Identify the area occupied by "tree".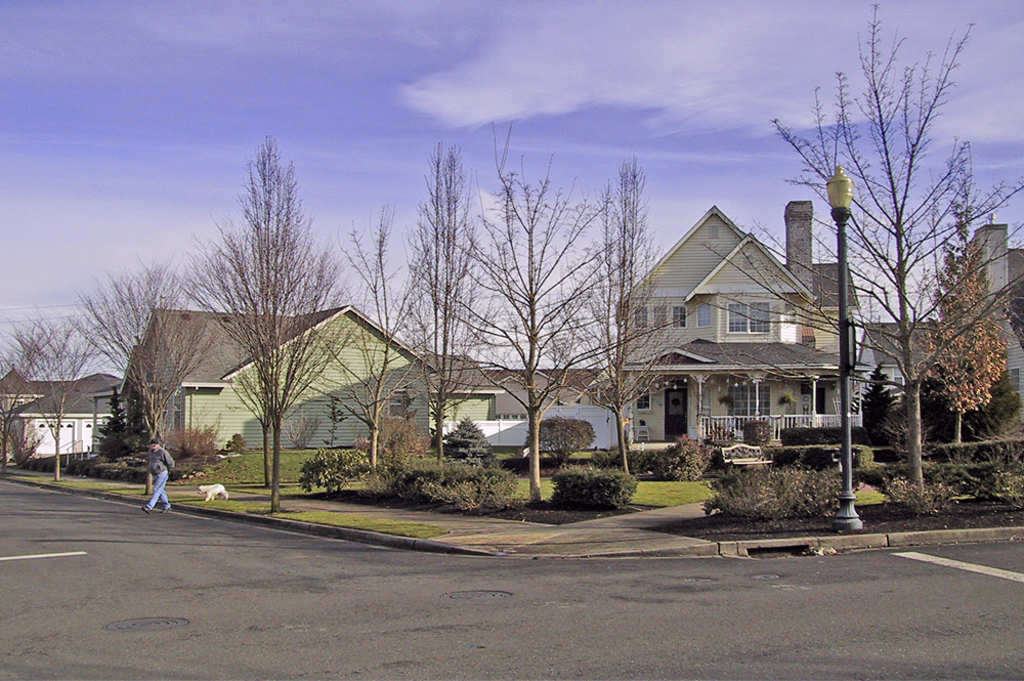
Area: (left=913, top=357, right=1021, bottom=442).
